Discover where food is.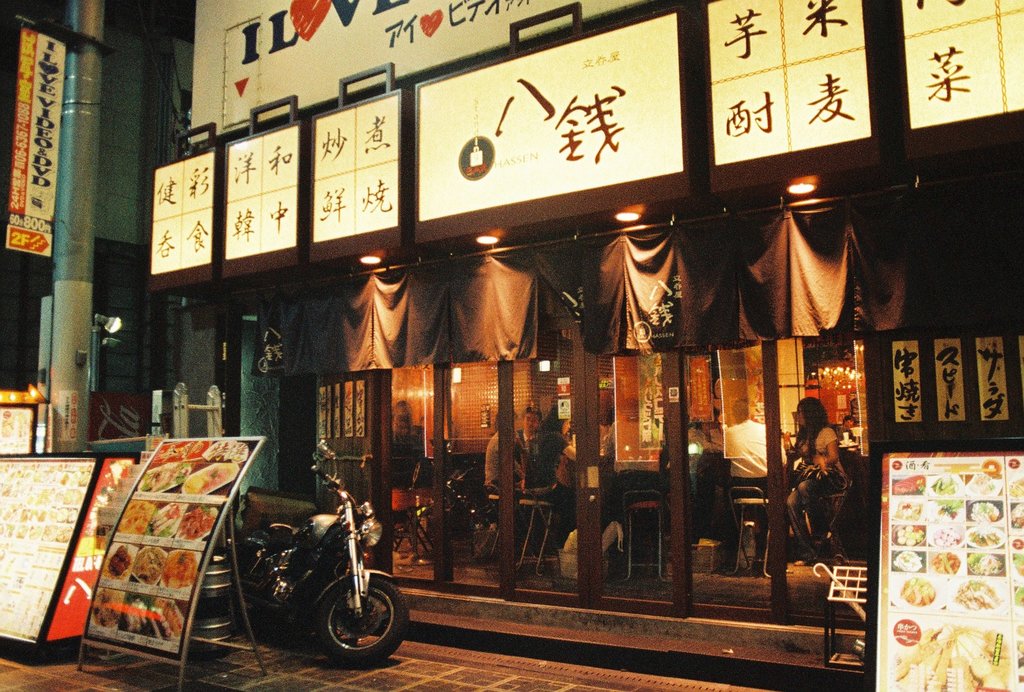
Discovered at <box>897,552,922,572</box>.
